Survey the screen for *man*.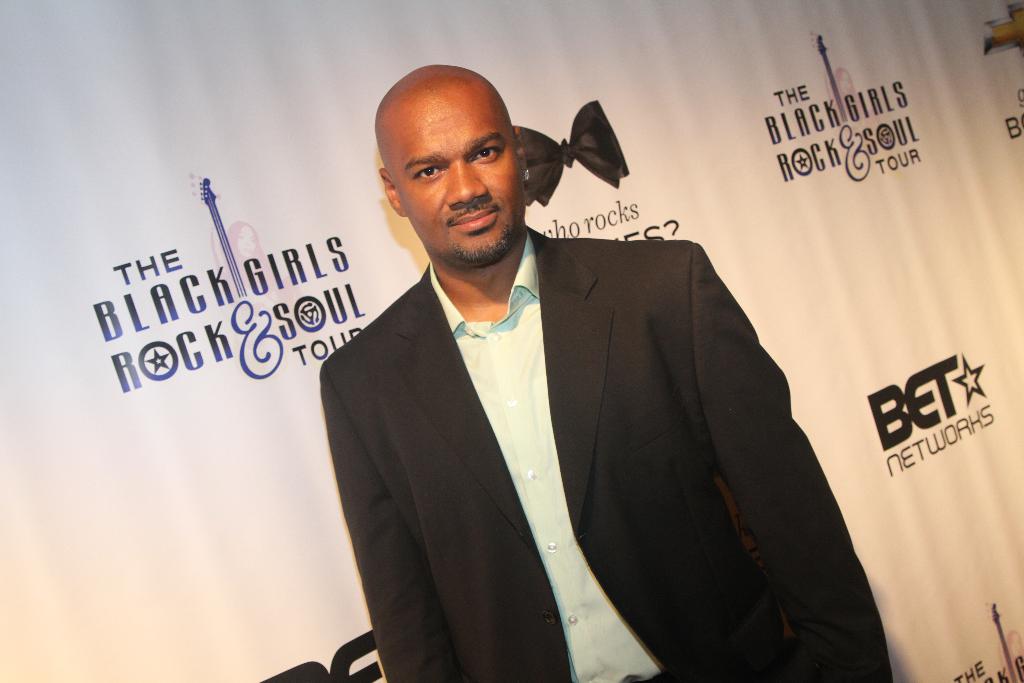
Survey found: [330,90,879,666].
